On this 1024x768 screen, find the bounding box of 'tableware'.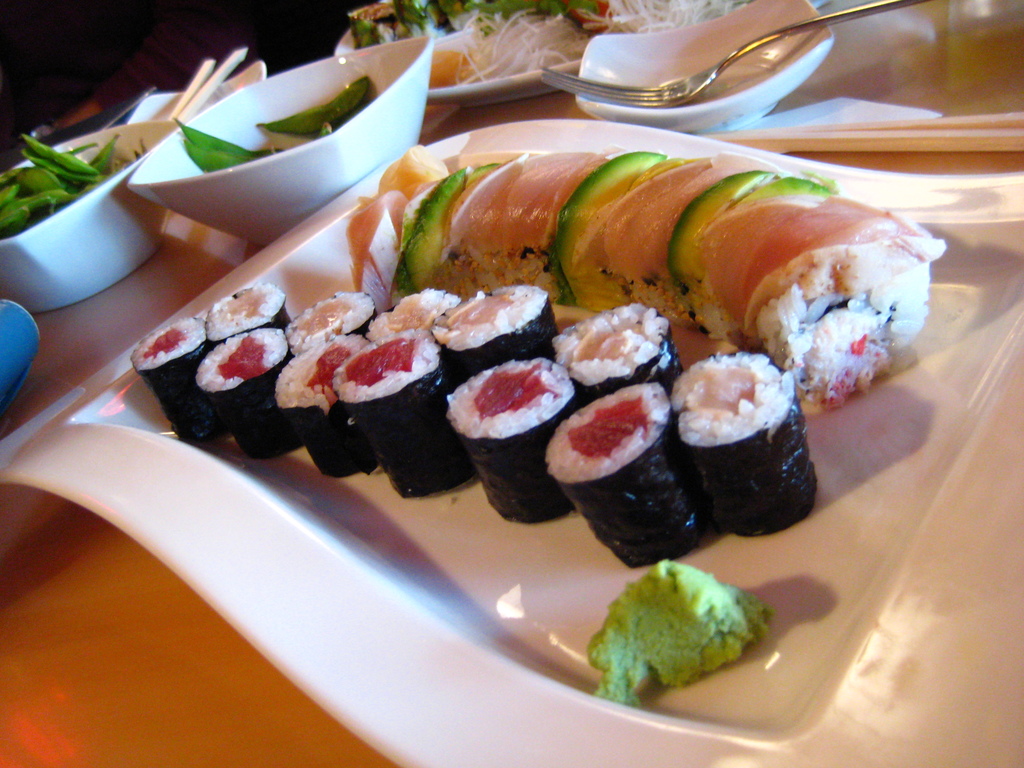
Bounding box: {"x1": 541, "y1": 0, "x2": 922, "y2": 106}.
